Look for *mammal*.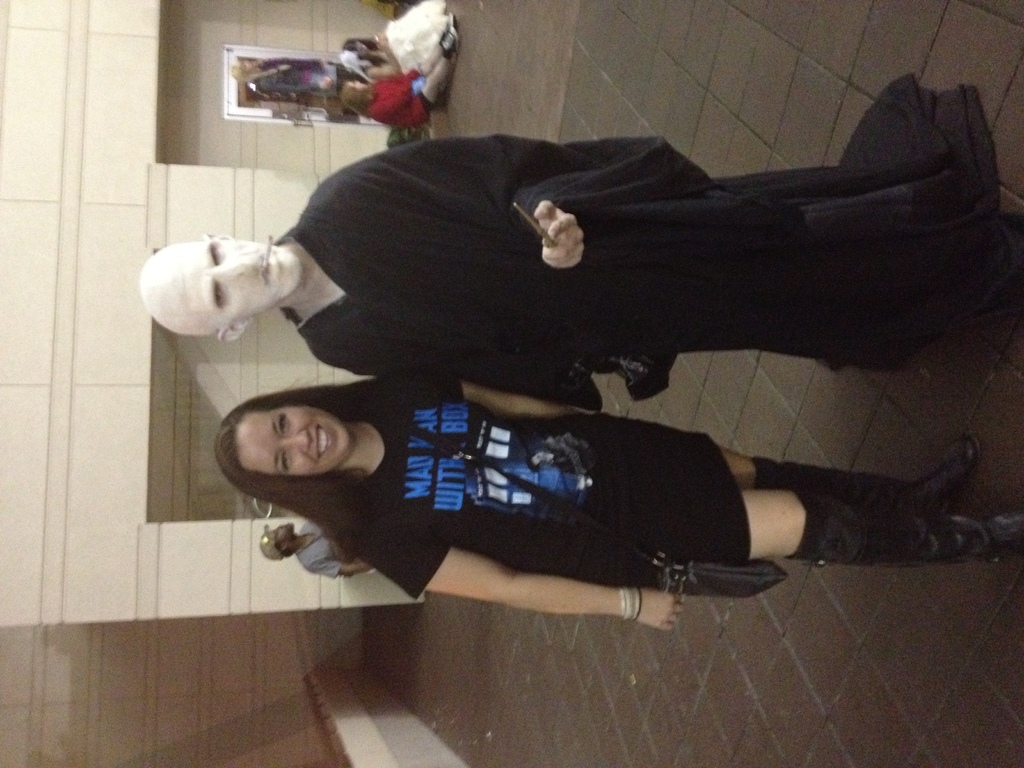
Found: bbox(346, 0, 438, 81).
